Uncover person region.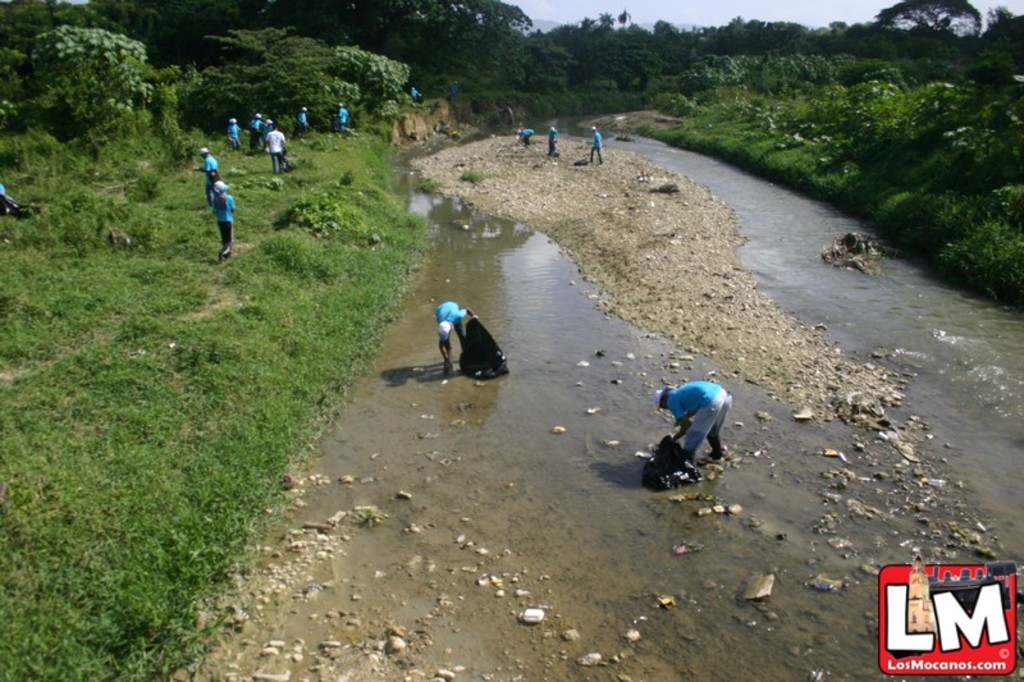
Uncovered: 655,367,740,475.
